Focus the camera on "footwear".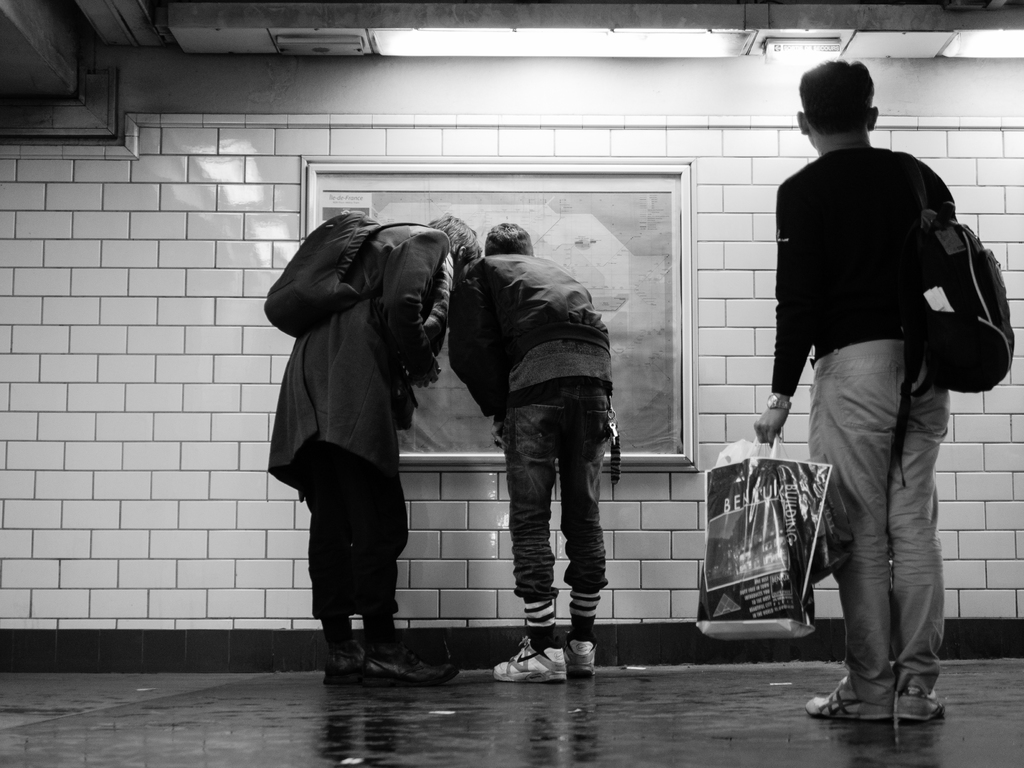
Focus region: <region>323, 632, 374, 687</region>.
